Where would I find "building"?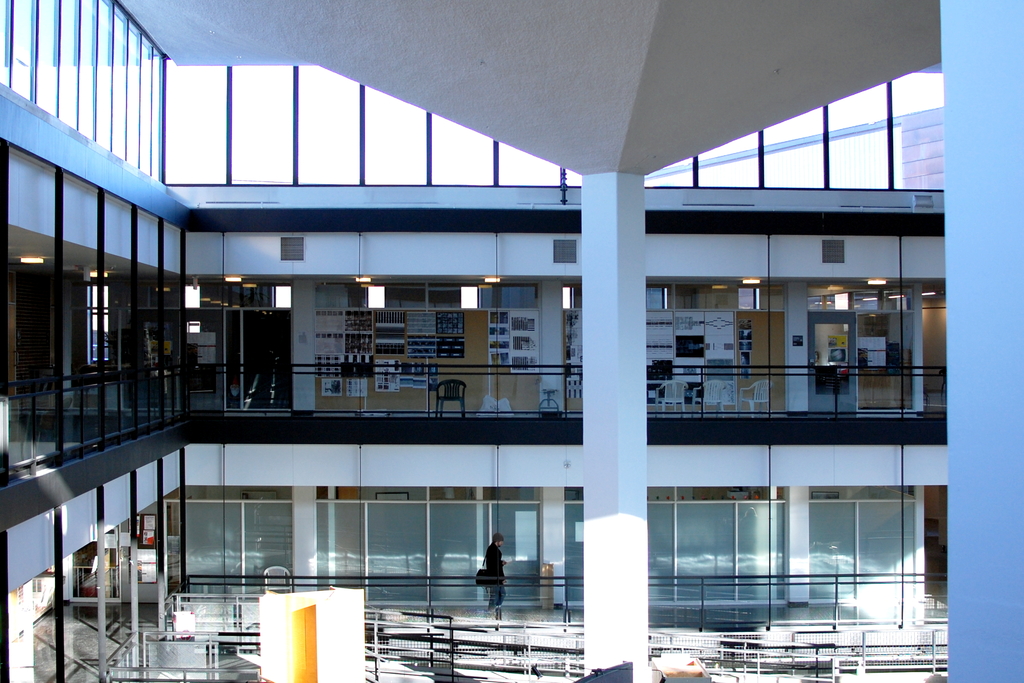
At Rect(0, 0, 1023, 682).
